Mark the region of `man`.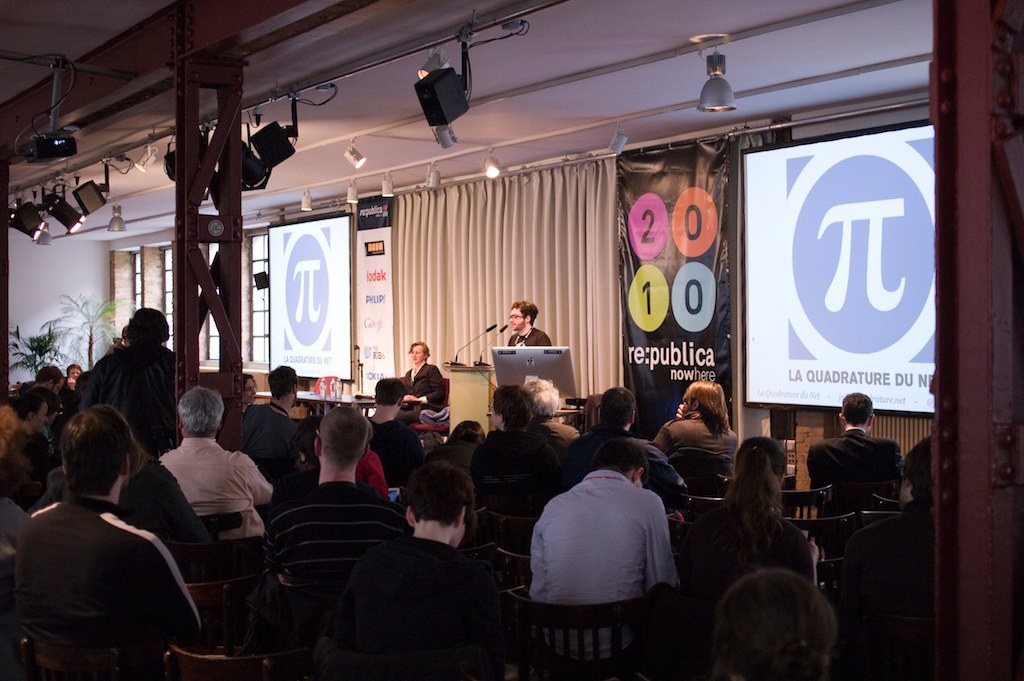
Region: bbox=(528, 438, 685, 664).
